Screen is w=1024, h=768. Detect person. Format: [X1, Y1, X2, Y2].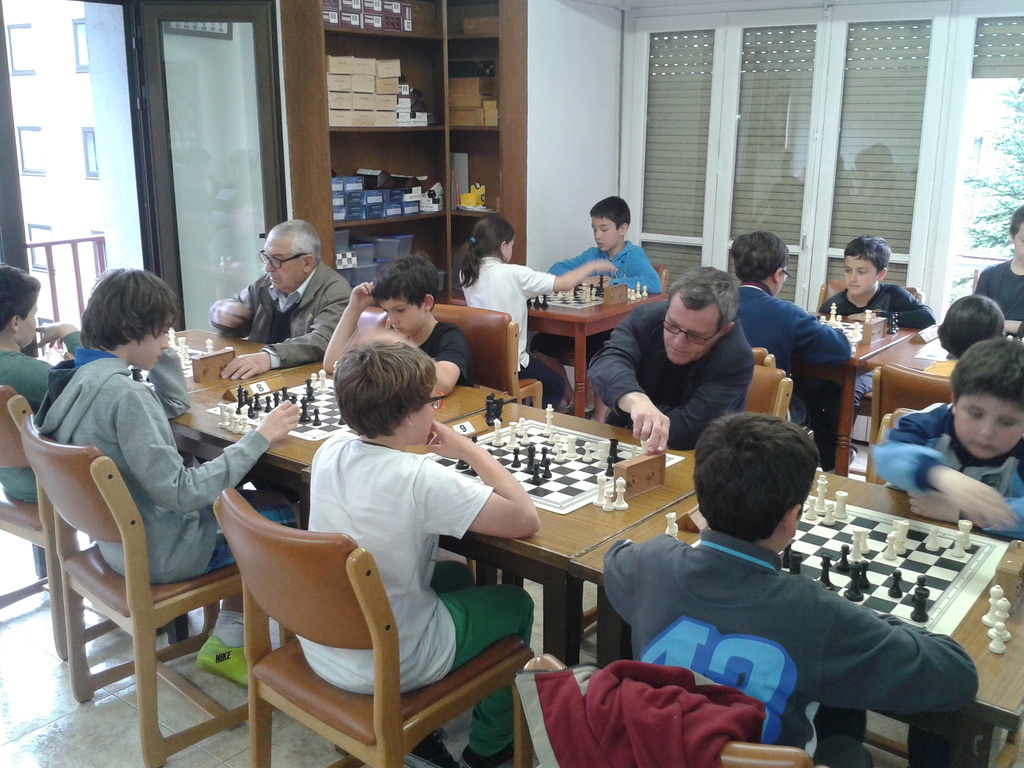
[320, 249, 487, 392].
